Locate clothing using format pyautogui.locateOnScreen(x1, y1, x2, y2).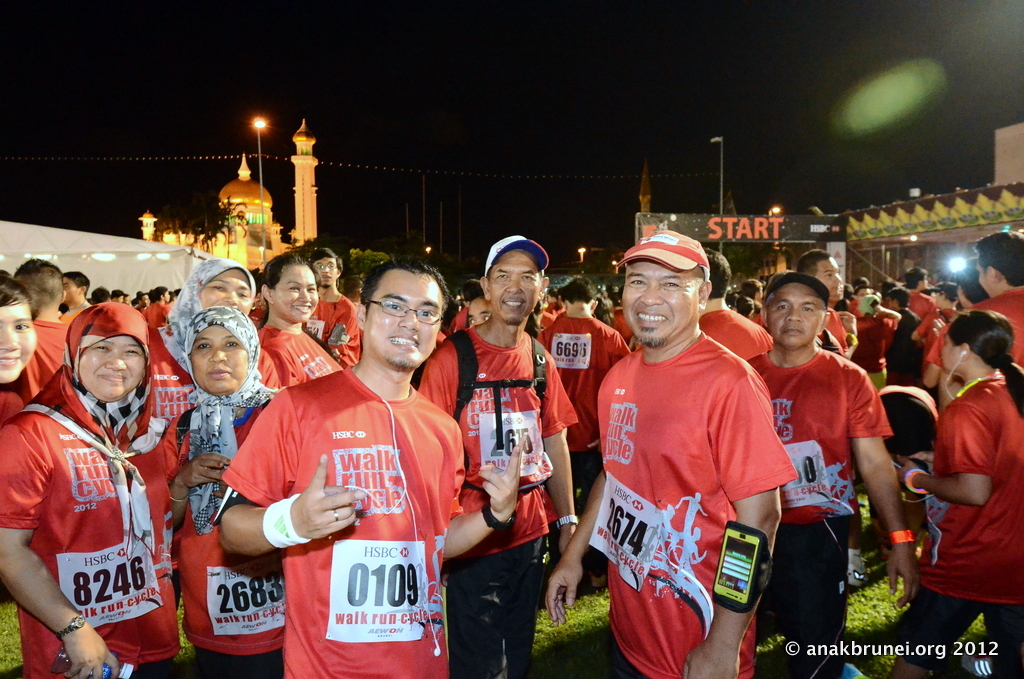
pyautogui.locateOnScreen(254, 320, 340, 389).
